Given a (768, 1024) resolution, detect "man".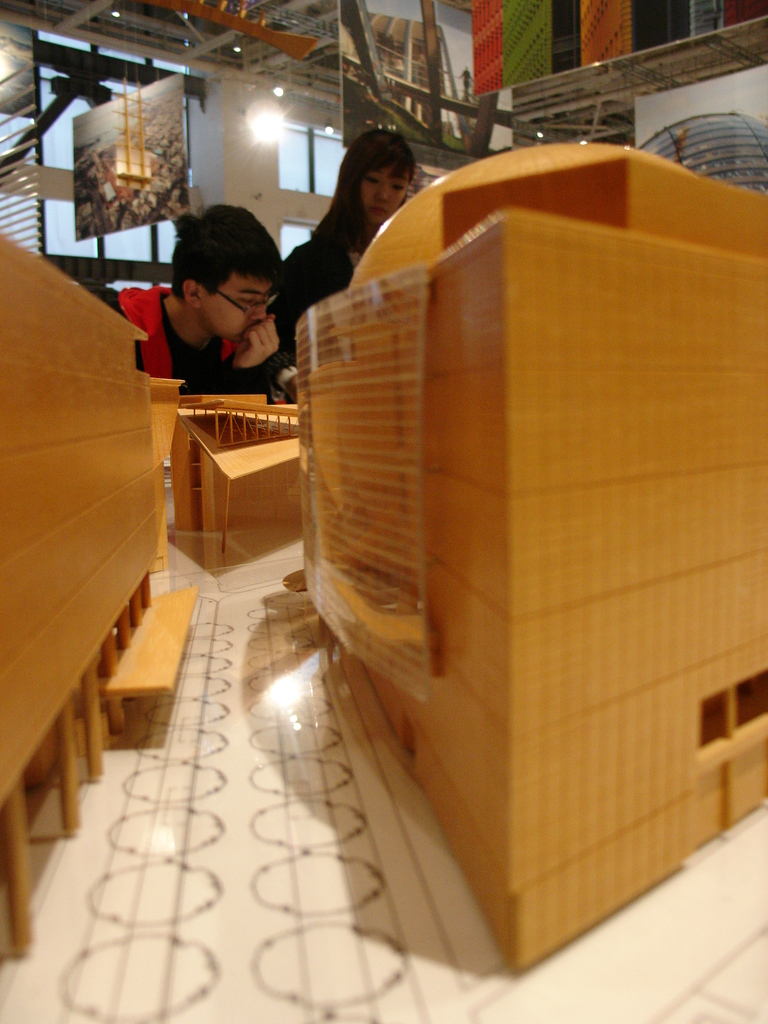
left=129, top=207, right=320, bottom=393.
